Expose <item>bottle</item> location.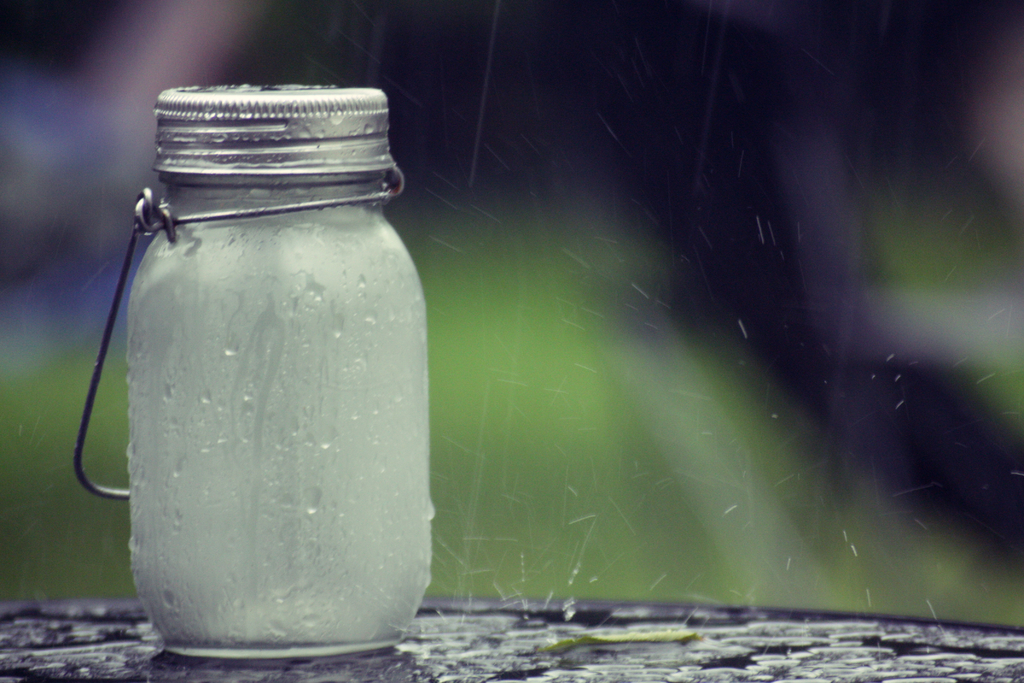
Exposed at <region>76, 79, 431, 669</region>.
